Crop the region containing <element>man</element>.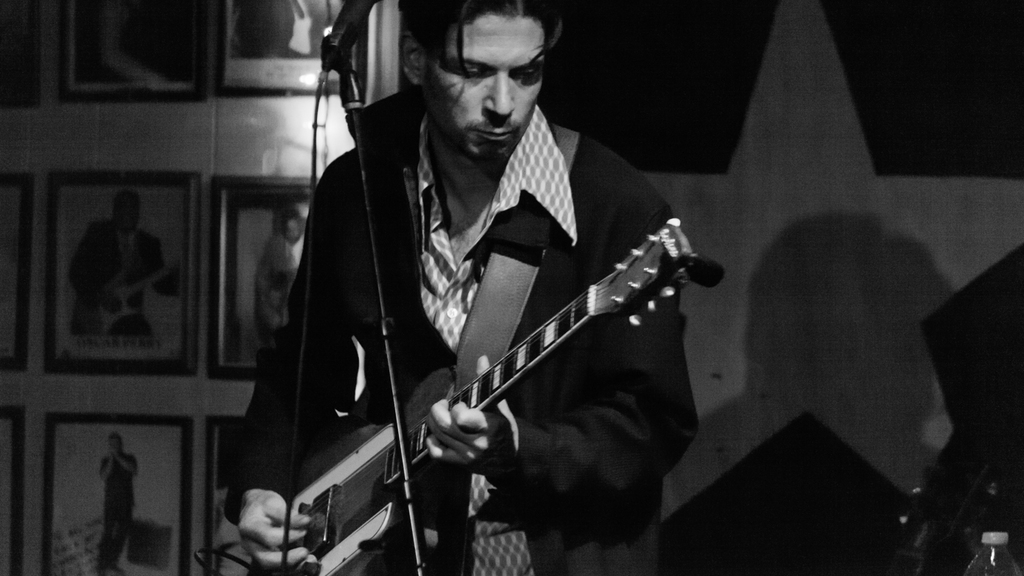
Crop region: x1=253 y1=212 x2=306 y2=338.
